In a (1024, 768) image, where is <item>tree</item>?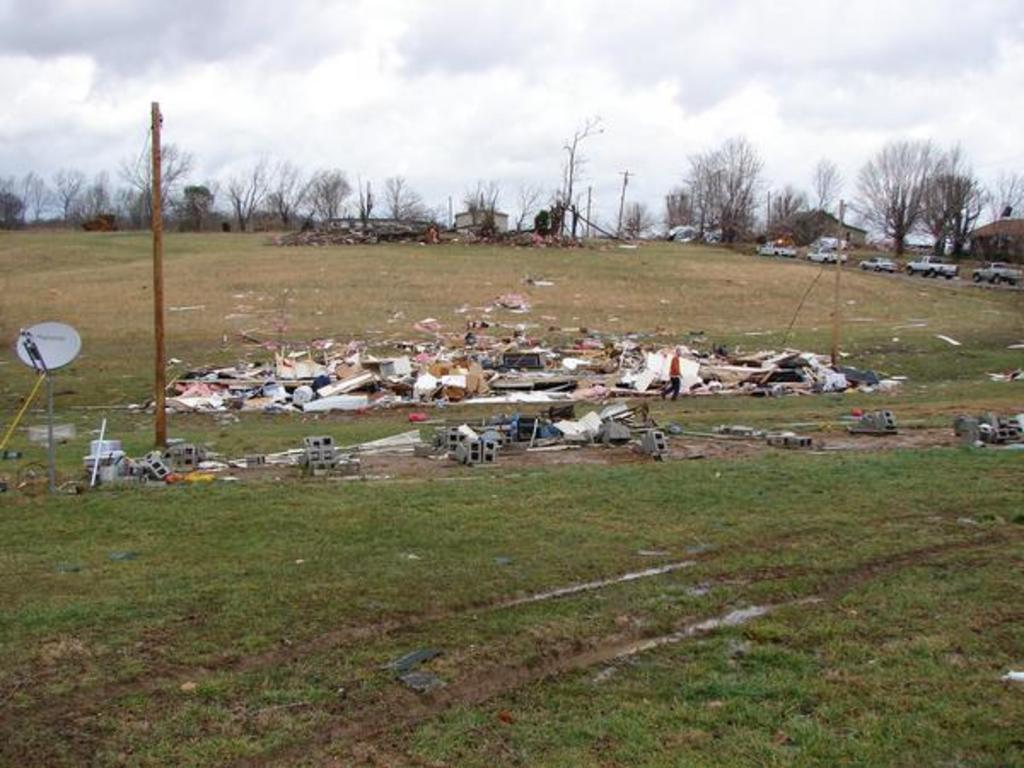
534,116,608,247.
